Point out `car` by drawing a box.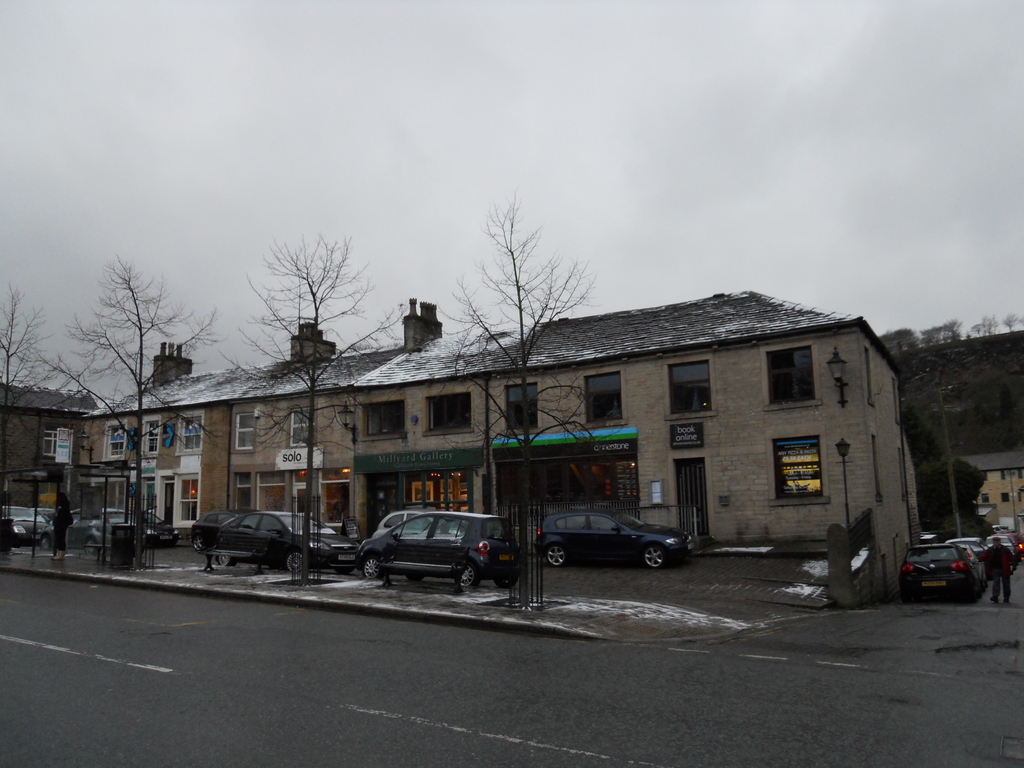
212 509 364 577.
